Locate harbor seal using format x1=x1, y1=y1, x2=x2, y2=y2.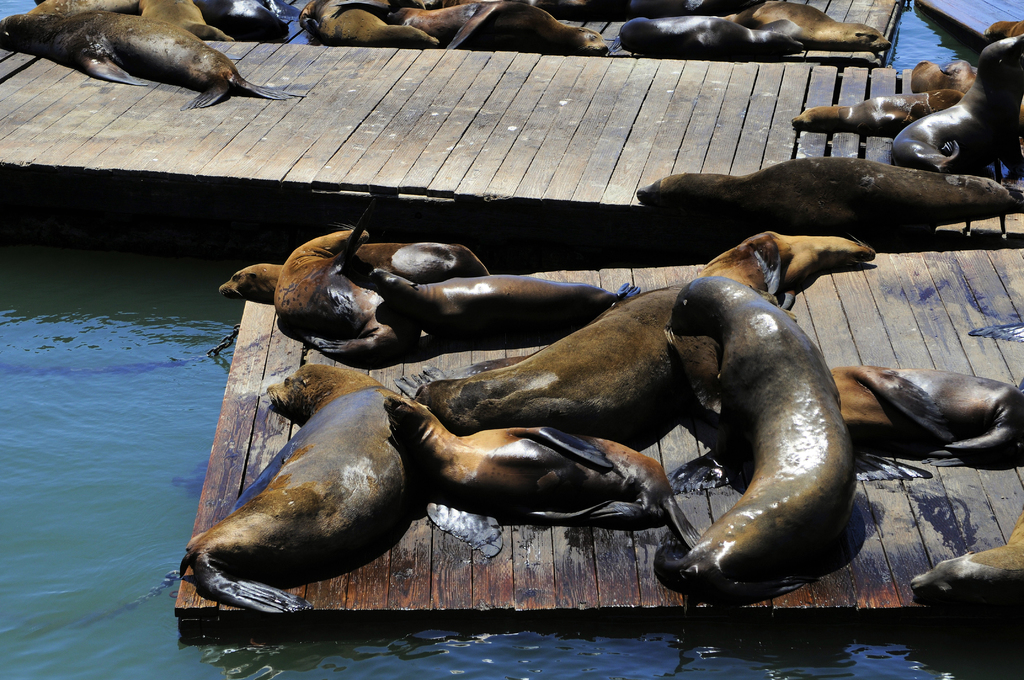
x1=184, y1=359, x2=419, y2=618.
